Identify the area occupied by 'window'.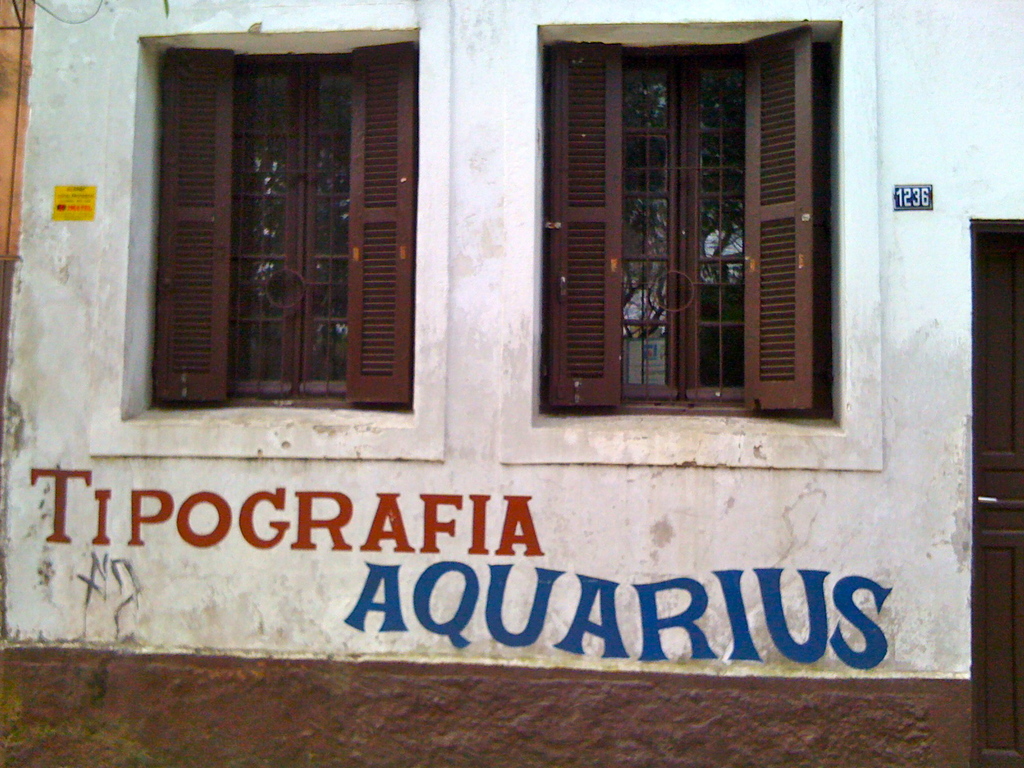
Area: [529,28,846,420].
